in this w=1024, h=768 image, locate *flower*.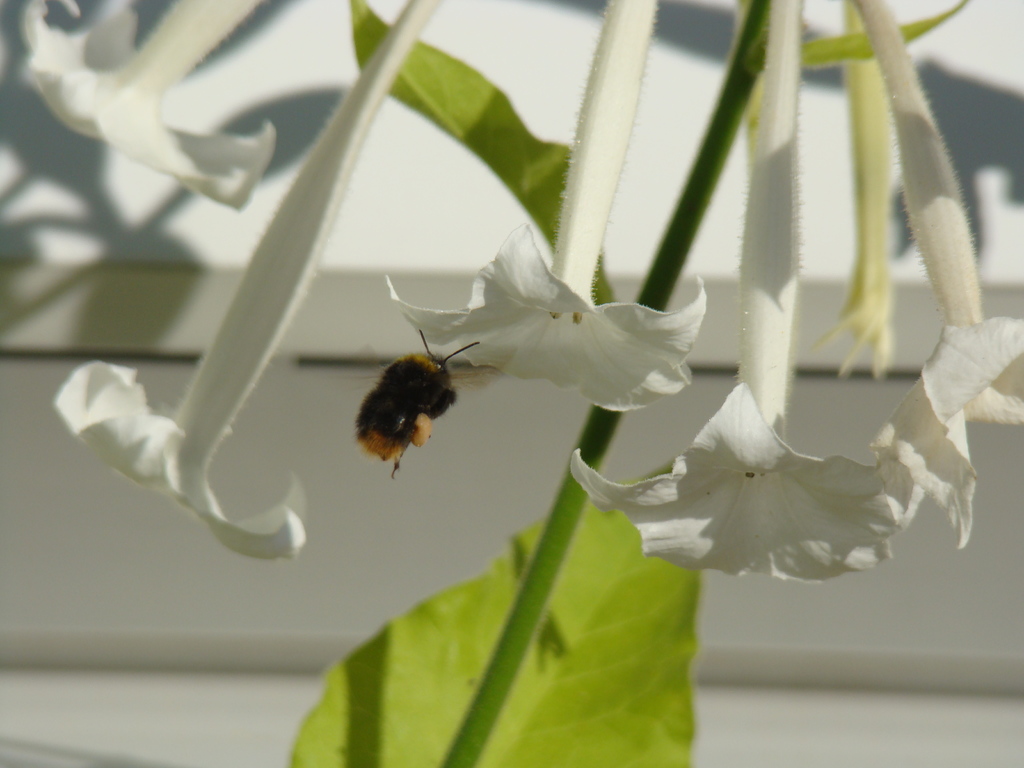
Bounding box: 50/0/440/563.
